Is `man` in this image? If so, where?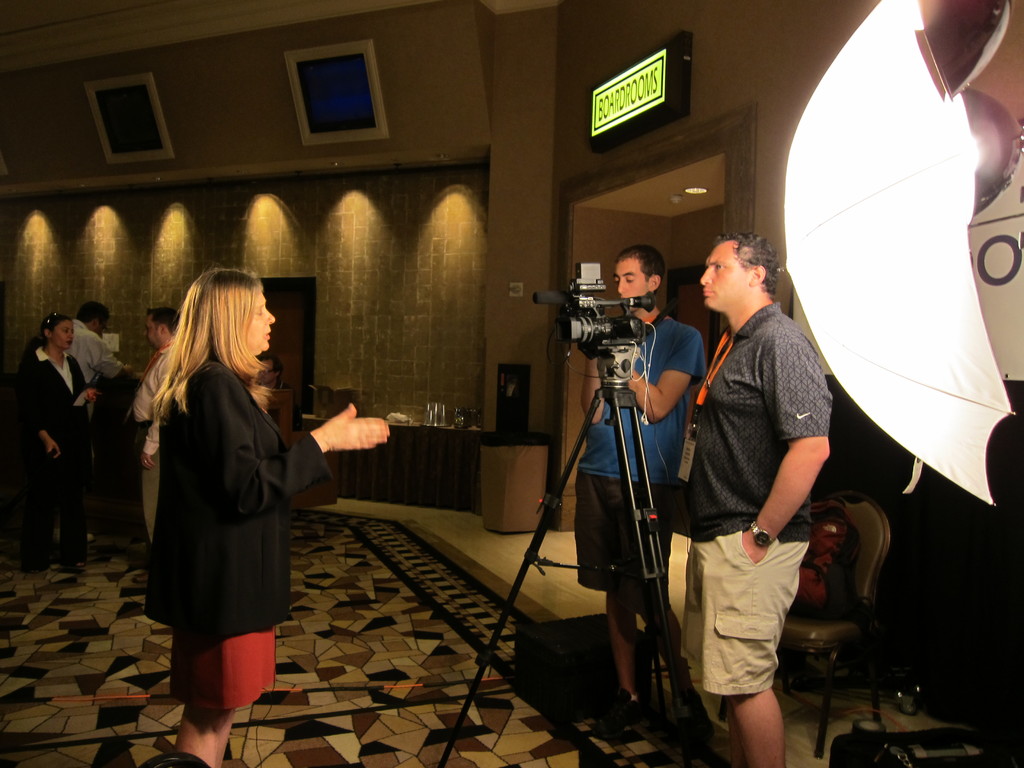
Yes, at 131 309 181 542.
